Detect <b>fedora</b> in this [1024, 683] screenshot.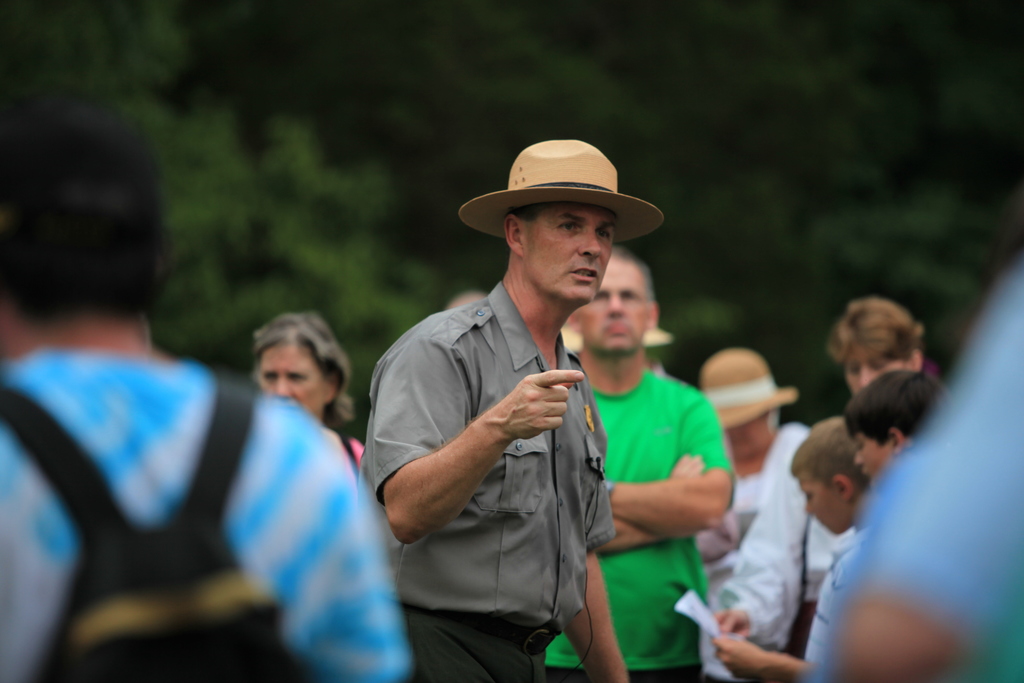
Detection: <region>461, 134, 666, 247</region>.
